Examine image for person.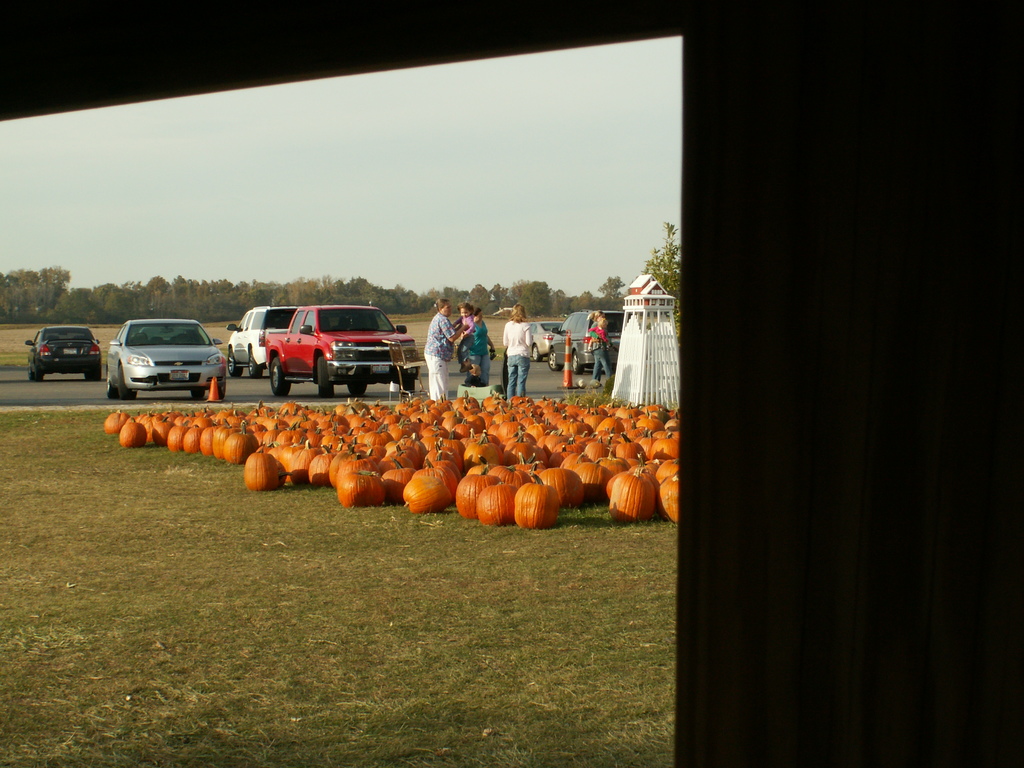
Examination result: x1=422, y1=284, x2=479, y2=406.
